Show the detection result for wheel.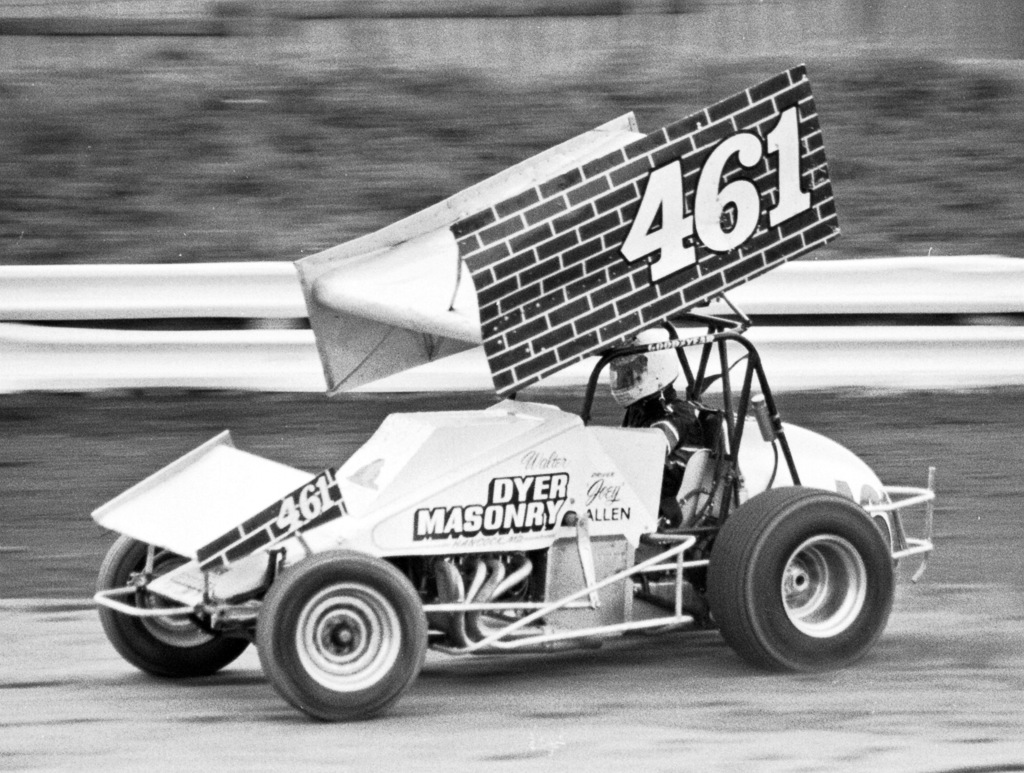
locate(86, 530, 259, 674).
